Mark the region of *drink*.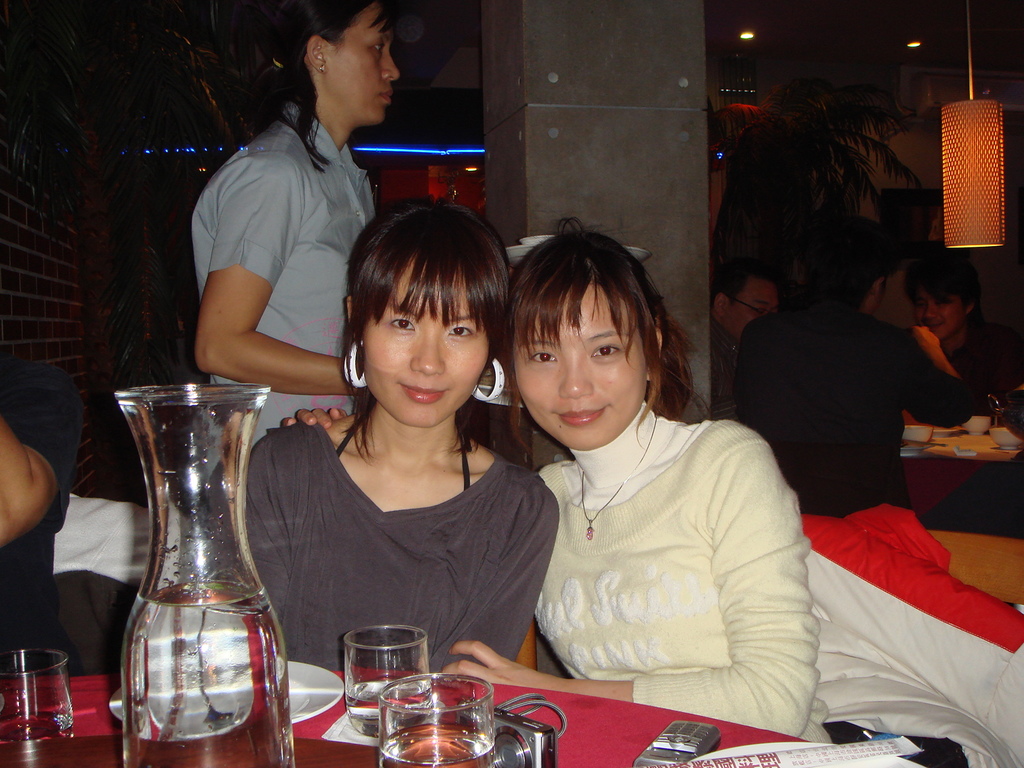
Region: {"left": 381, "top": 723, "right": 495, "bottom": 767}.
